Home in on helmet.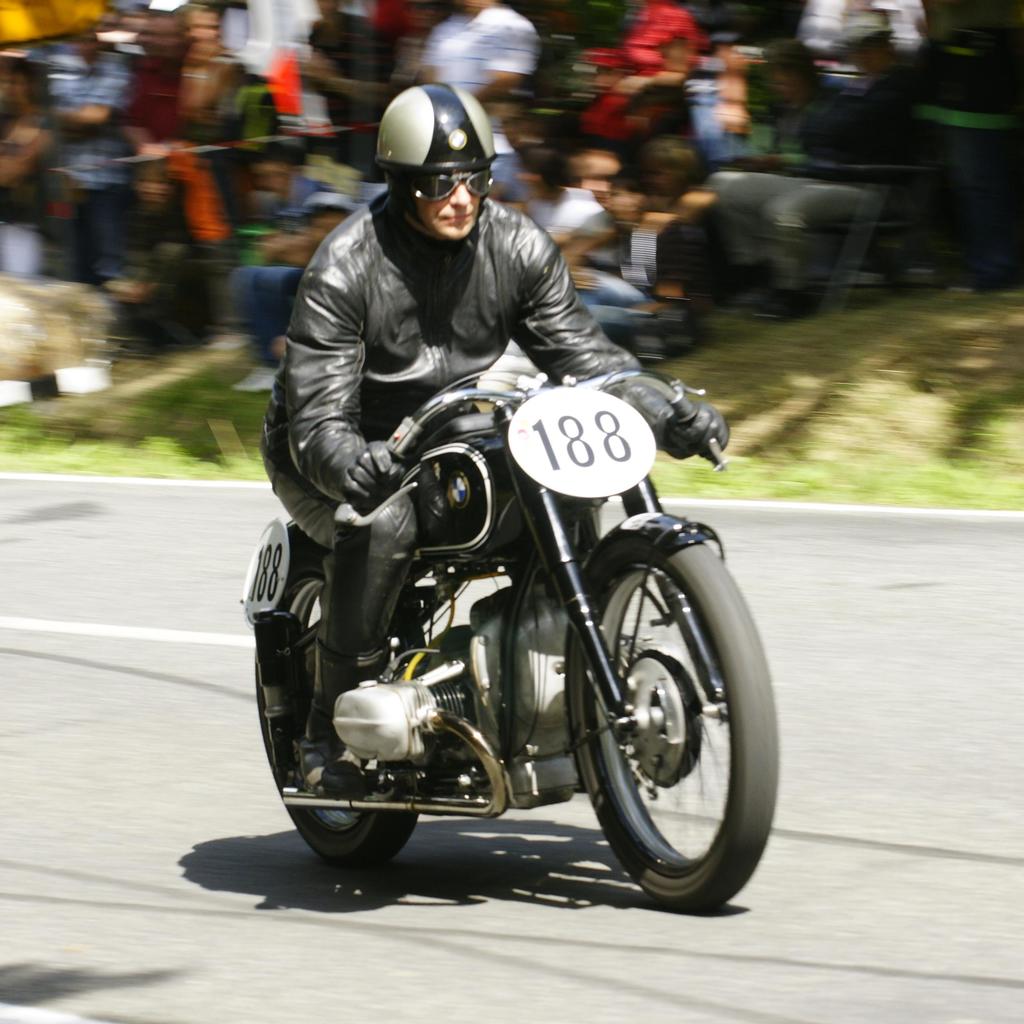
Homed in at rect(356, 79, 517, 251).
